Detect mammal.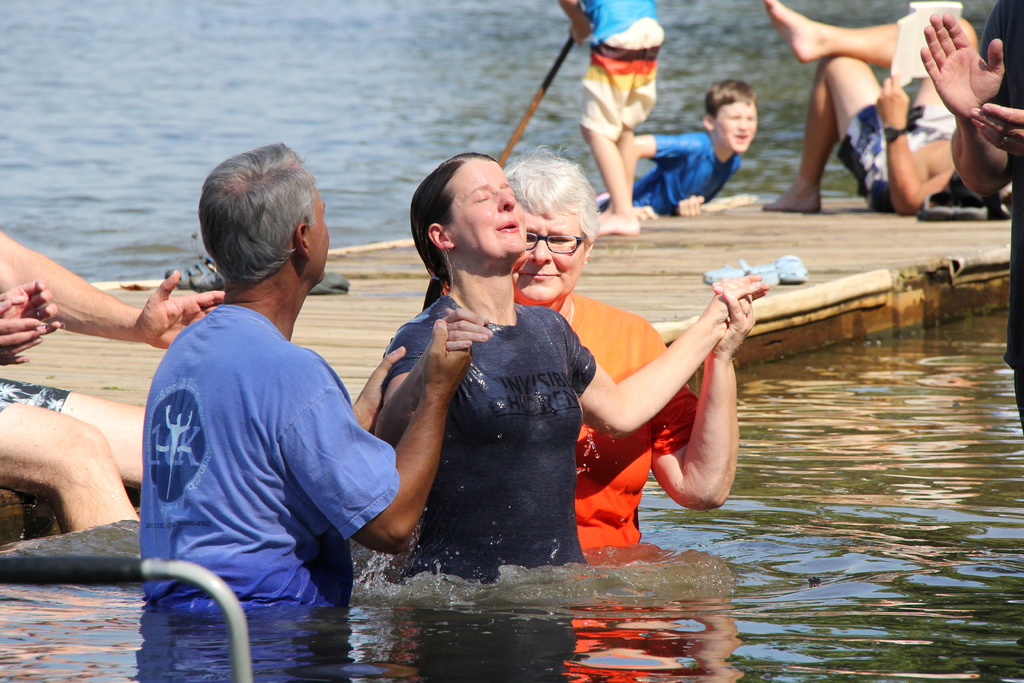
Detected at {"x1": 758, "y1": 0, "x2": 978, "y2": 213}.
